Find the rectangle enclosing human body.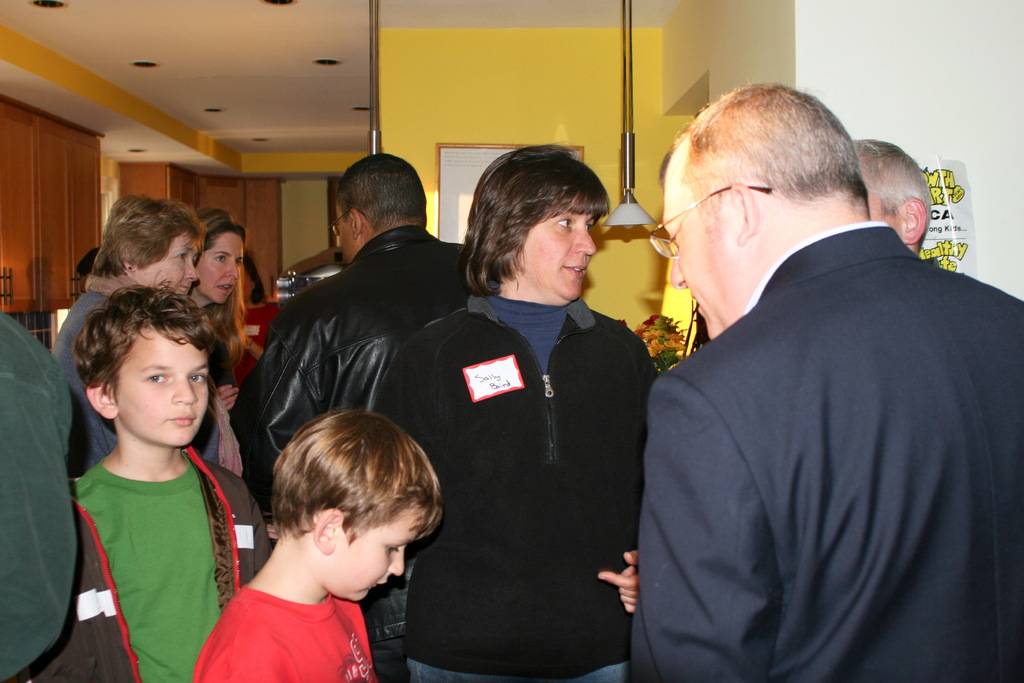
locate(1, 309, 90, 682).
